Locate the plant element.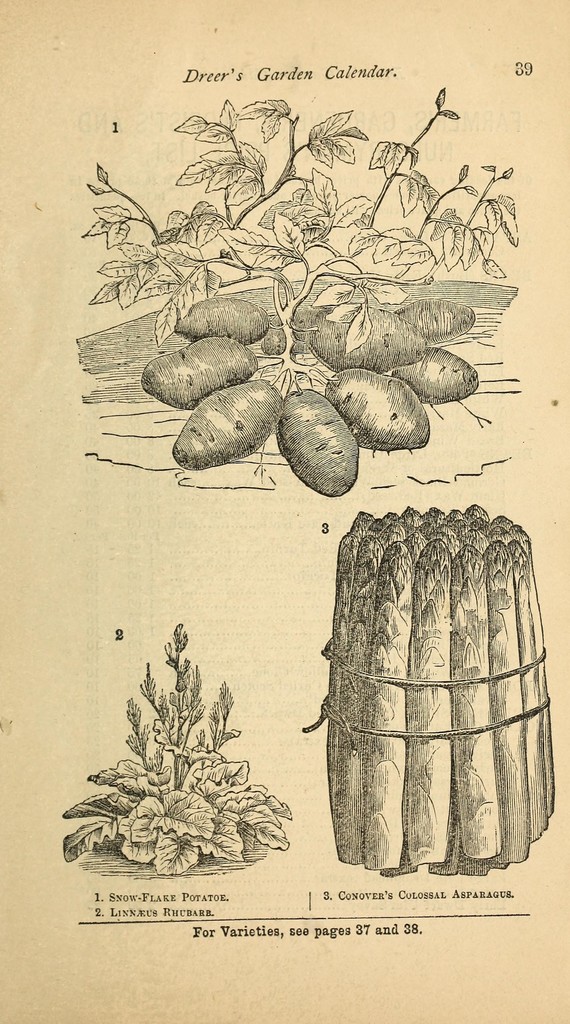
Element bbox: bbox=[72, 79, 535, 483].
